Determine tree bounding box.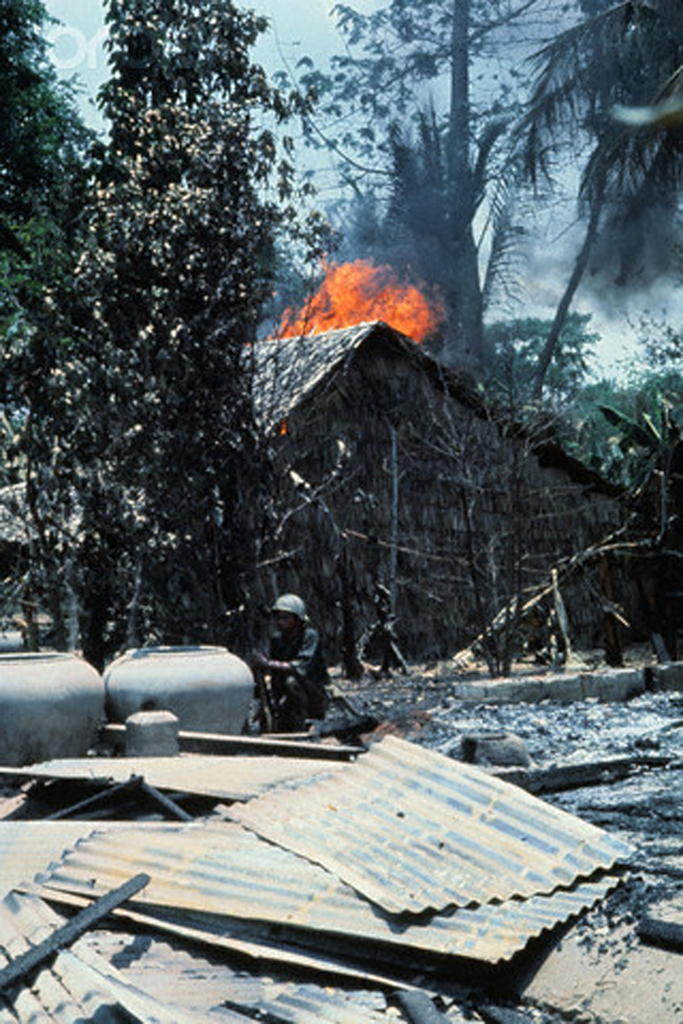
Determined: [62,0,343,684].
